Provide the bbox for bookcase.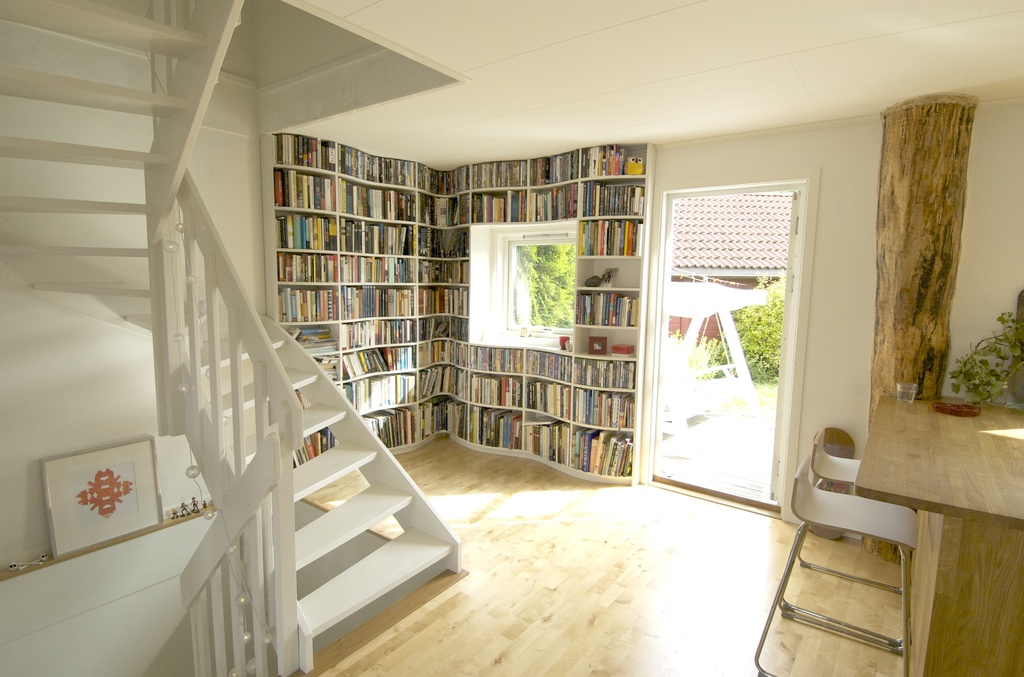
252/147/644/489.
